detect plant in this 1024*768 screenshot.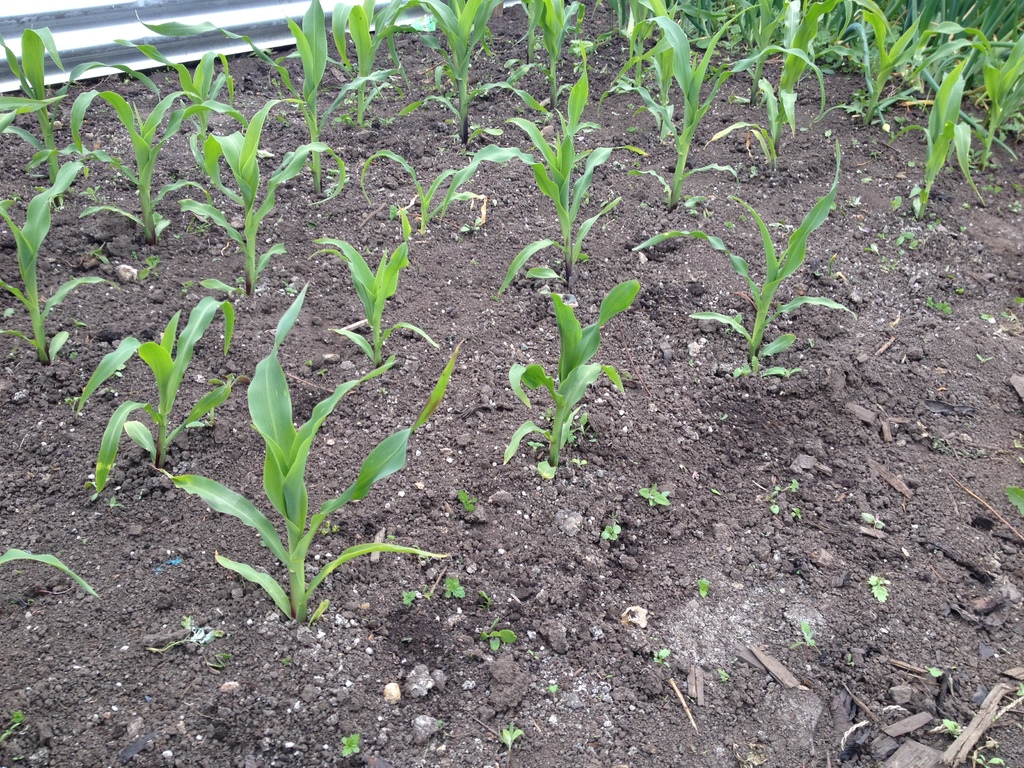
Detection: region(172, 93, 352, 302).
